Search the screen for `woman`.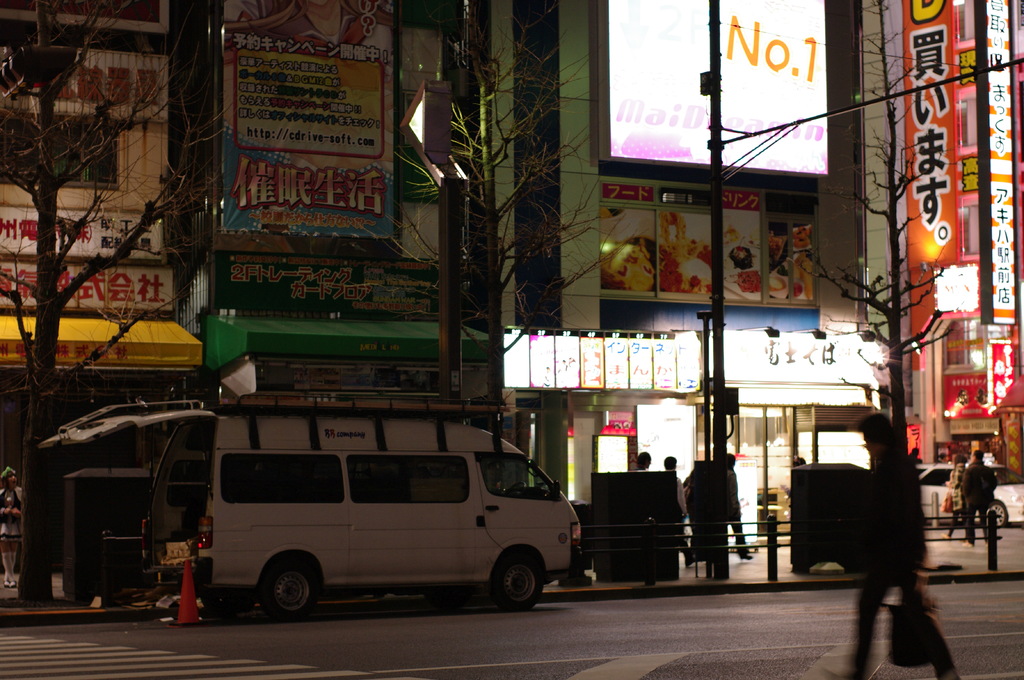
Found at left=940, top=454, right=970, bottom=539.
